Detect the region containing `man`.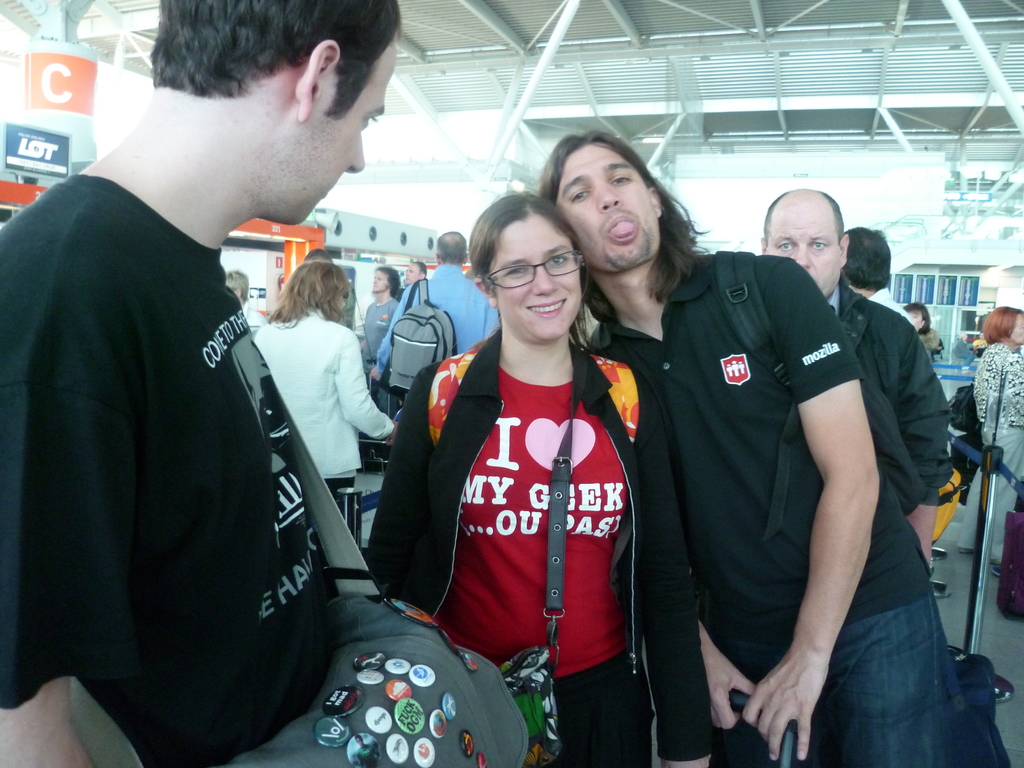
<region>219, 268, 268, 336</region>.
